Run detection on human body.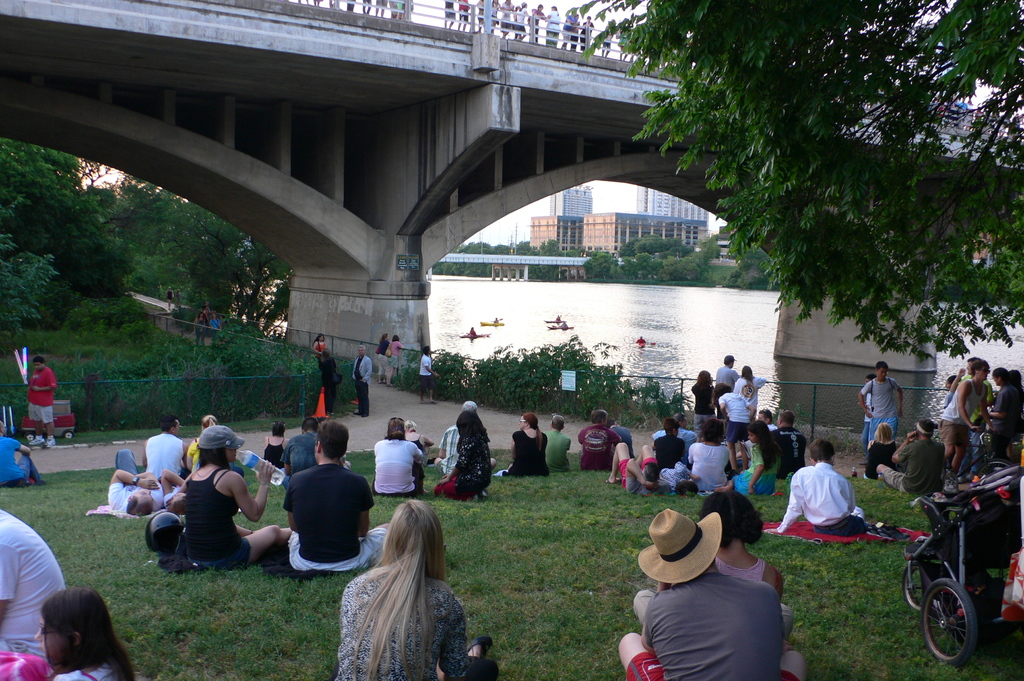
Result: [left=141, top=403, right=189, bottom=478].
